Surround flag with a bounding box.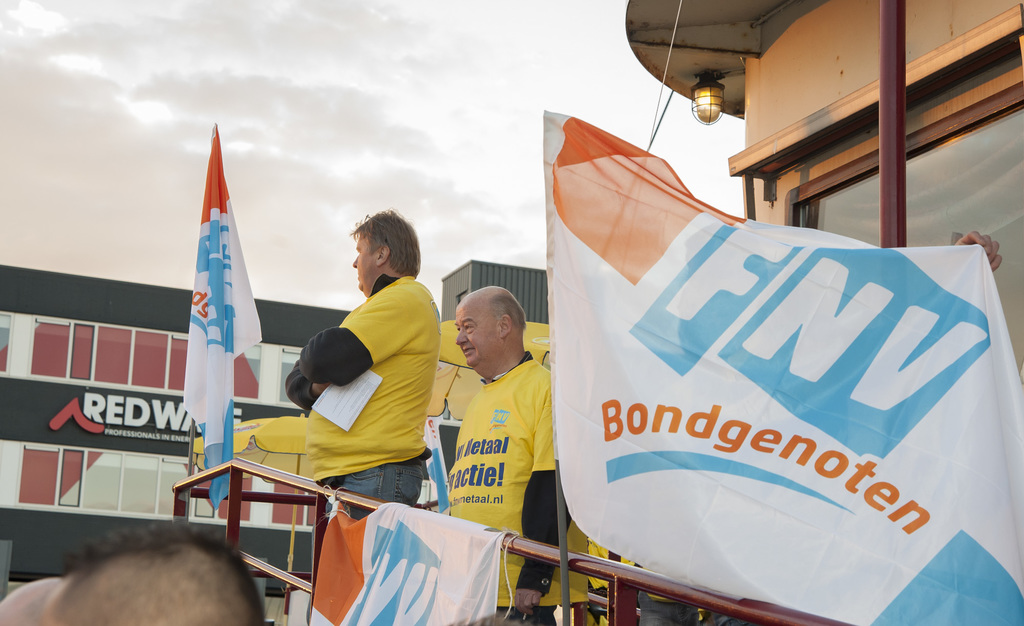
box=[310, 492, 507, 620].
